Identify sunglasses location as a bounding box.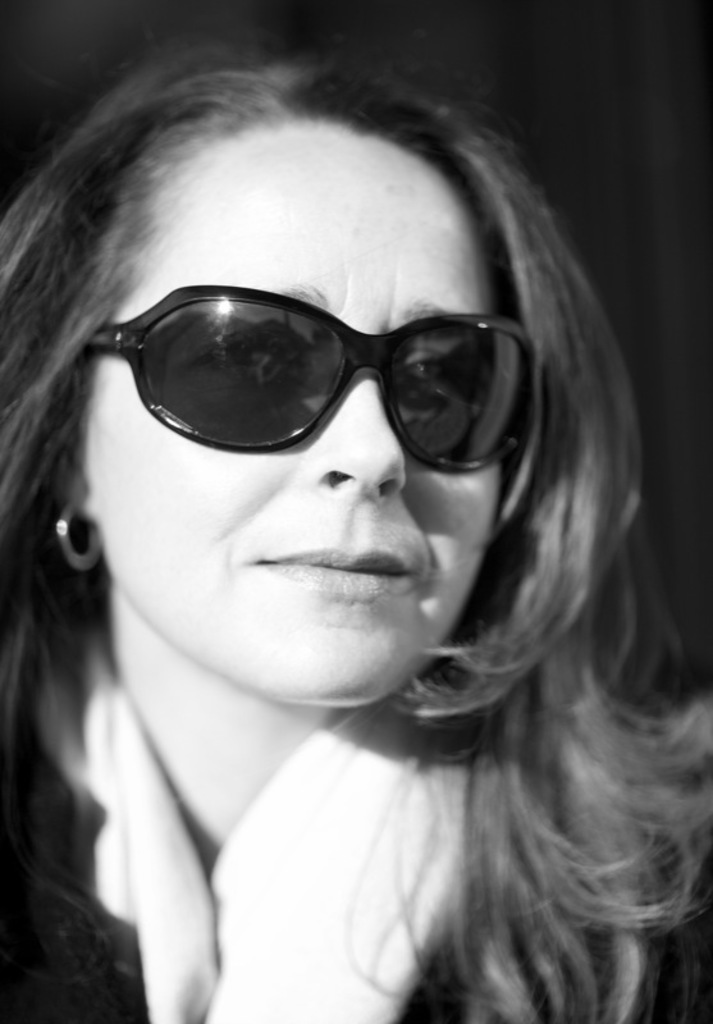
(92,282,543,475).
